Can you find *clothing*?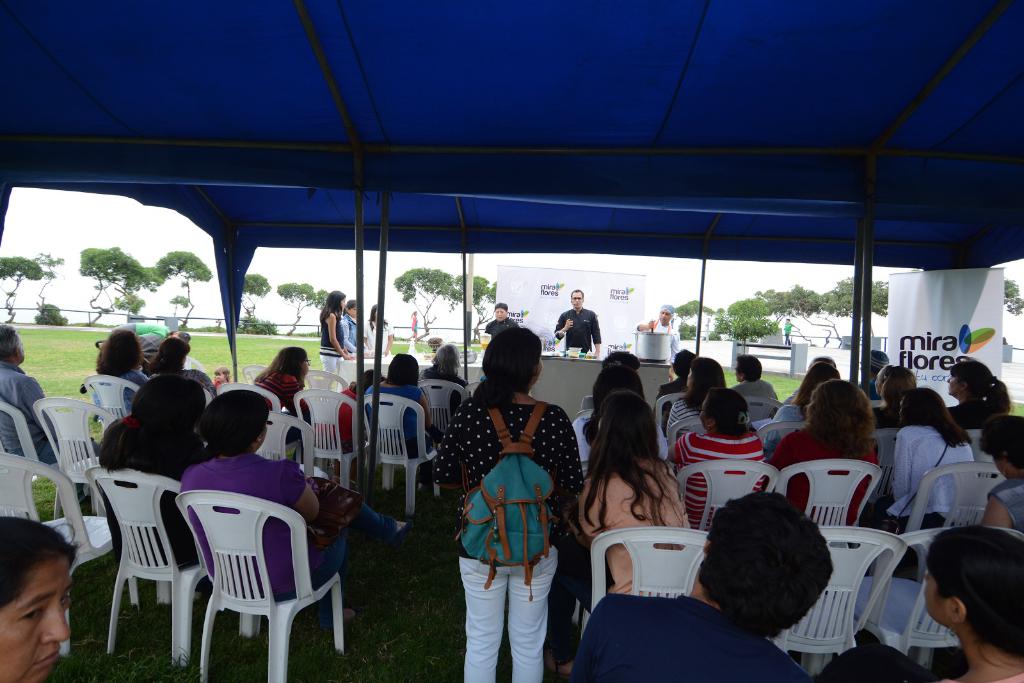
Yes, bounding box: 323 310 342 371.
